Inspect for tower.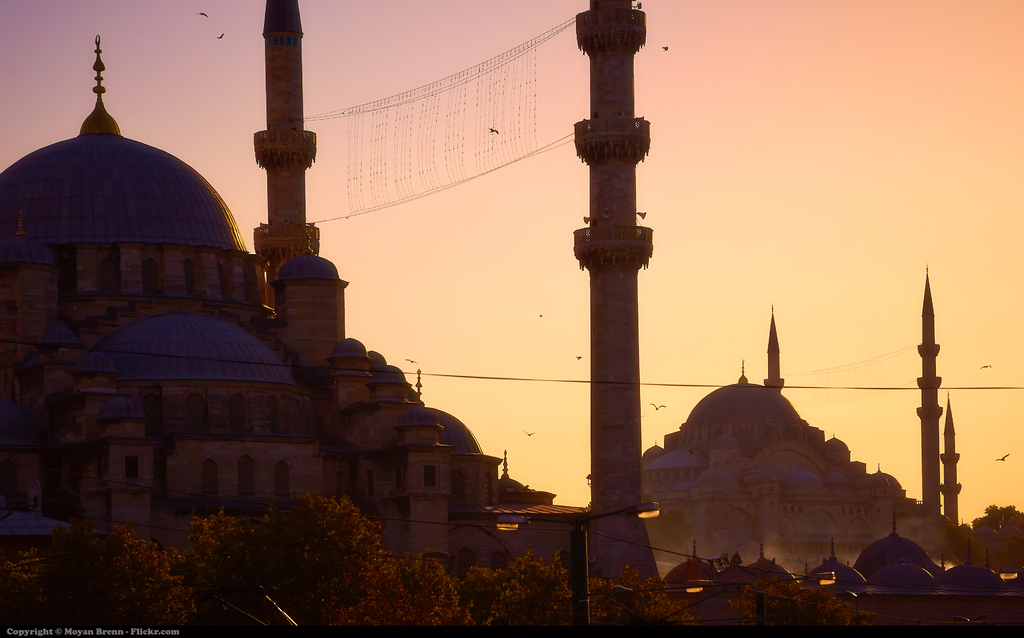
Inspection: left=0, top=0, right=646, bottom=586.
